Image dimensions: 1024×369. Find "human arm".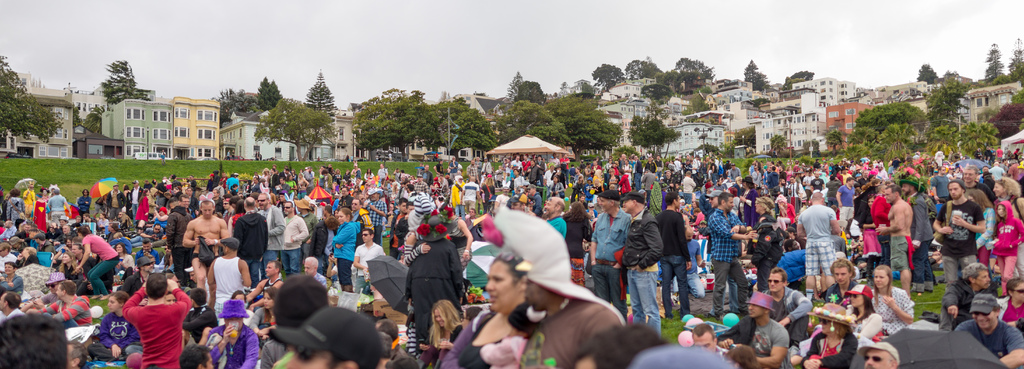
bbox=[121, 277, 150, 326].
